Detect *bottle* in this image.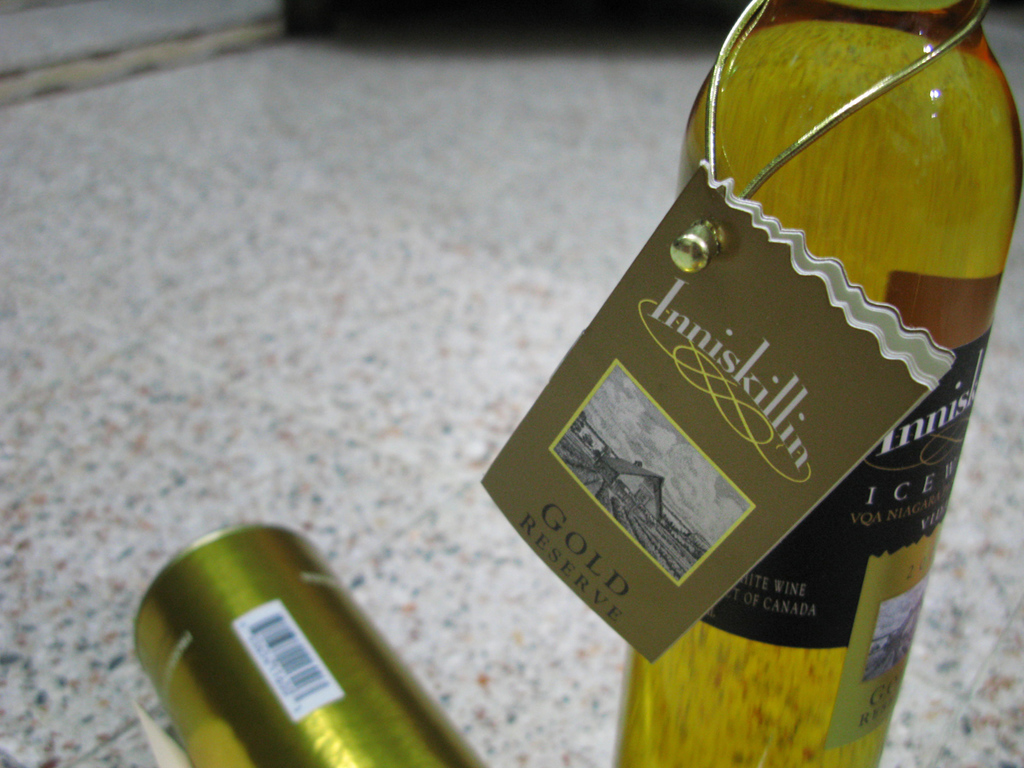
Detection: (614, 0, 1023, 767).
